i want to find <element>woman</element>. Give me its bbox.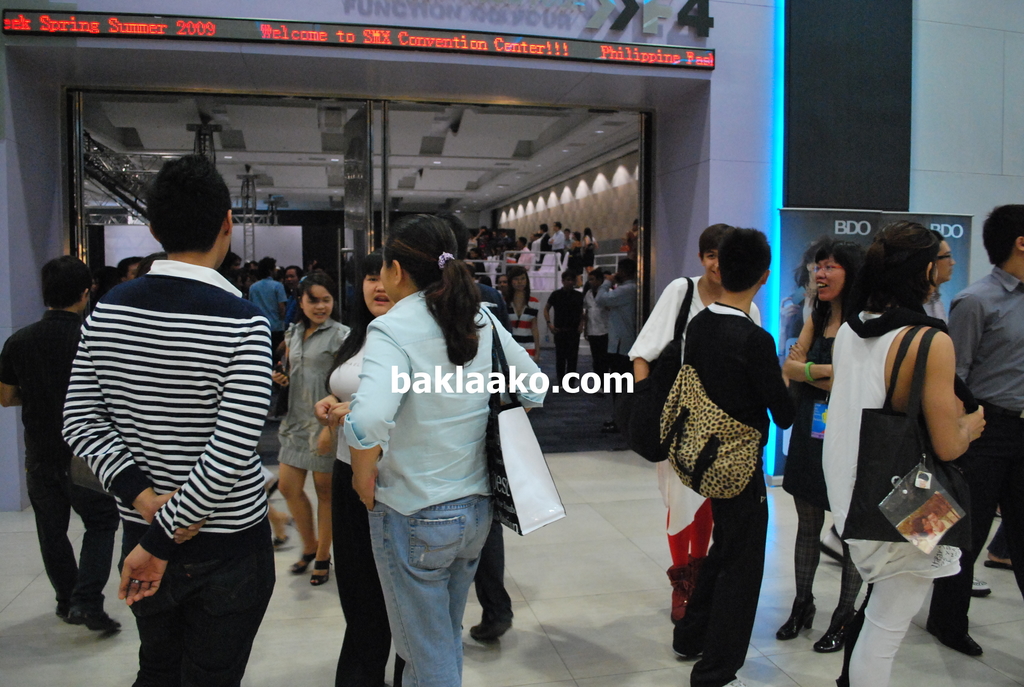
[x1=315, y1=250, x2=414, y2=686].
